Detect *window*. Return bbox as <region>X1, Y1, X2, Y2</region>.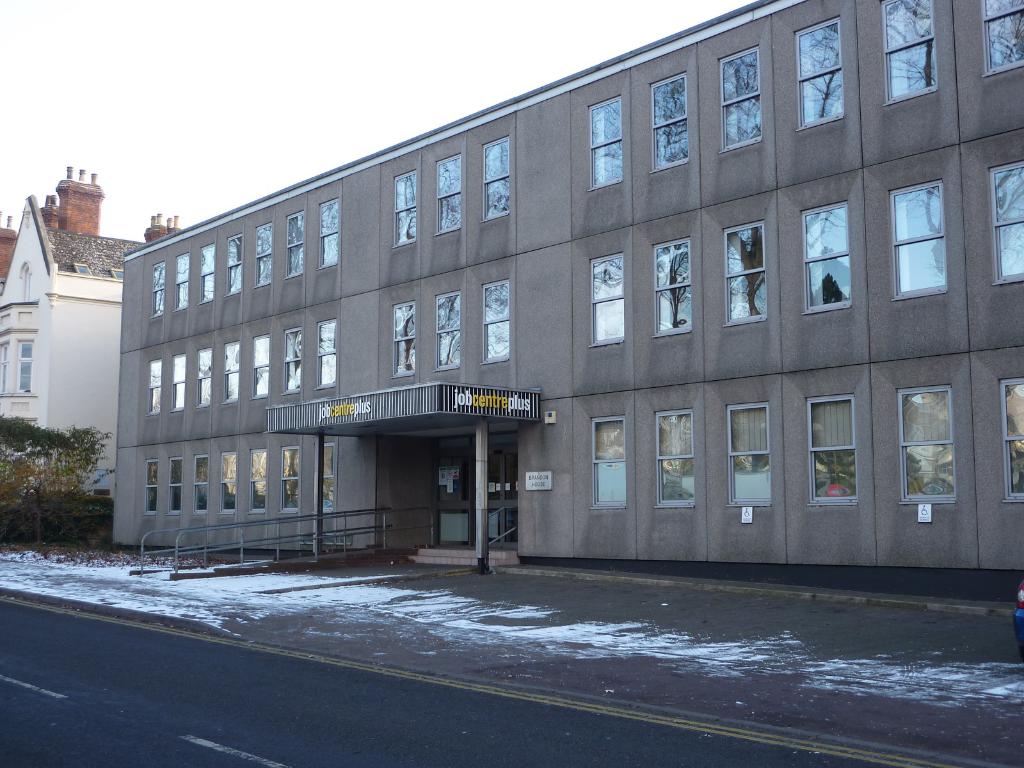
<region>251, 330, 271, 400</region>.
